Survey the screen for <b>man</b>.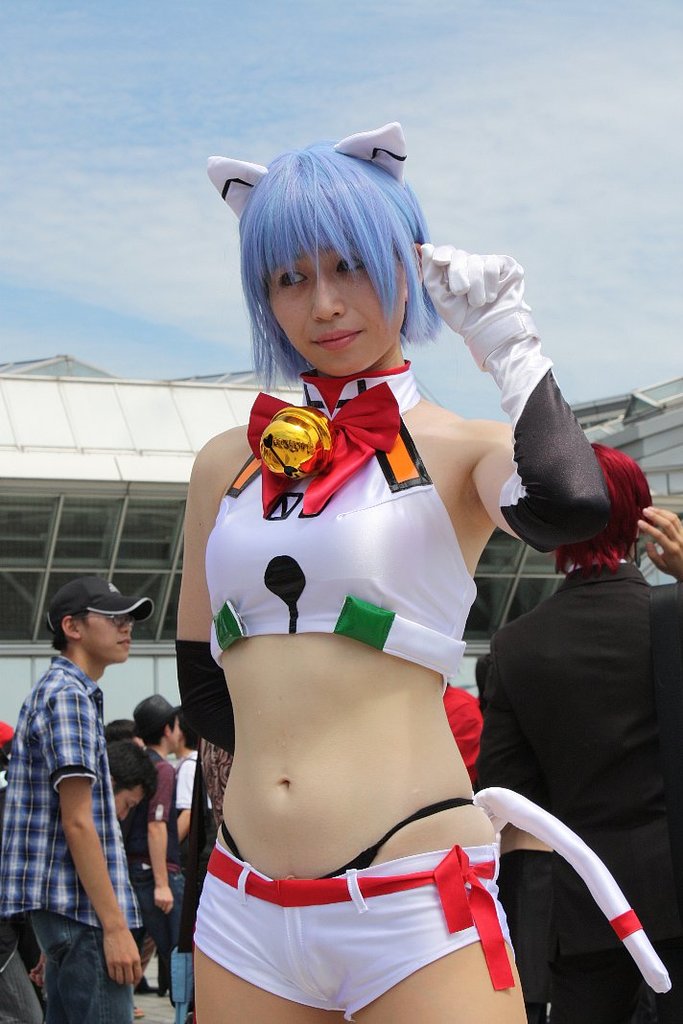
Survey found: (165, 712, 221, 1023).
